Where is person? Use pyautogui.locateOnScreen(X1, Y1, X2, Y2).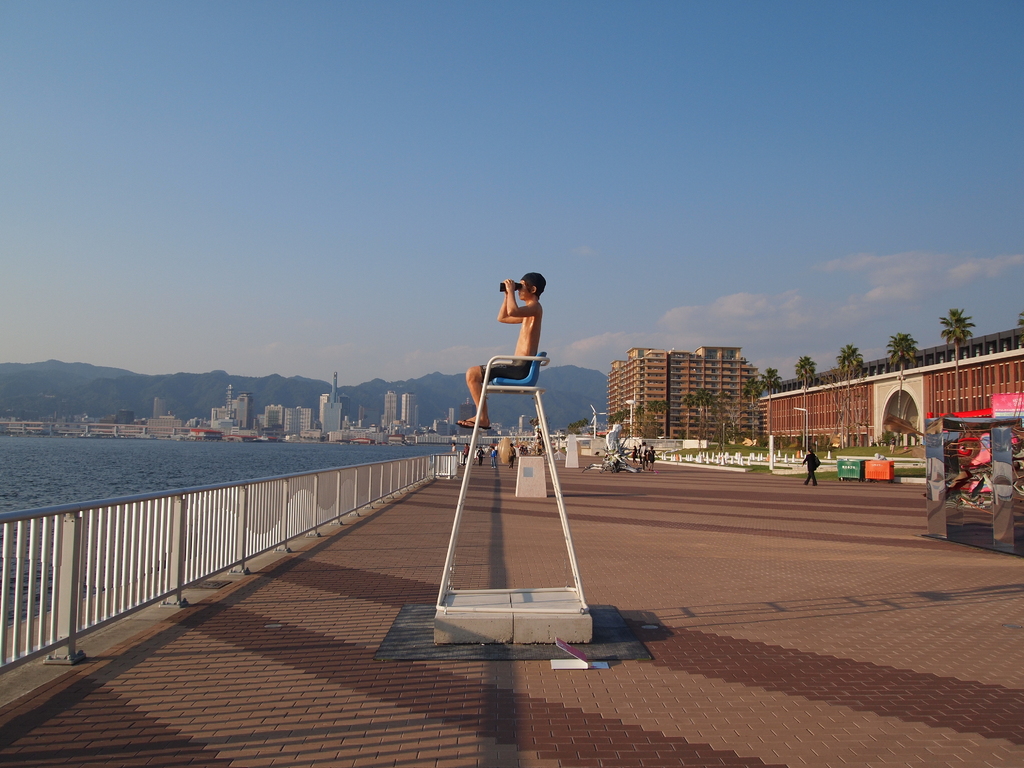
pyautogui.locateOnScreen(456, 270, 546, 430).
